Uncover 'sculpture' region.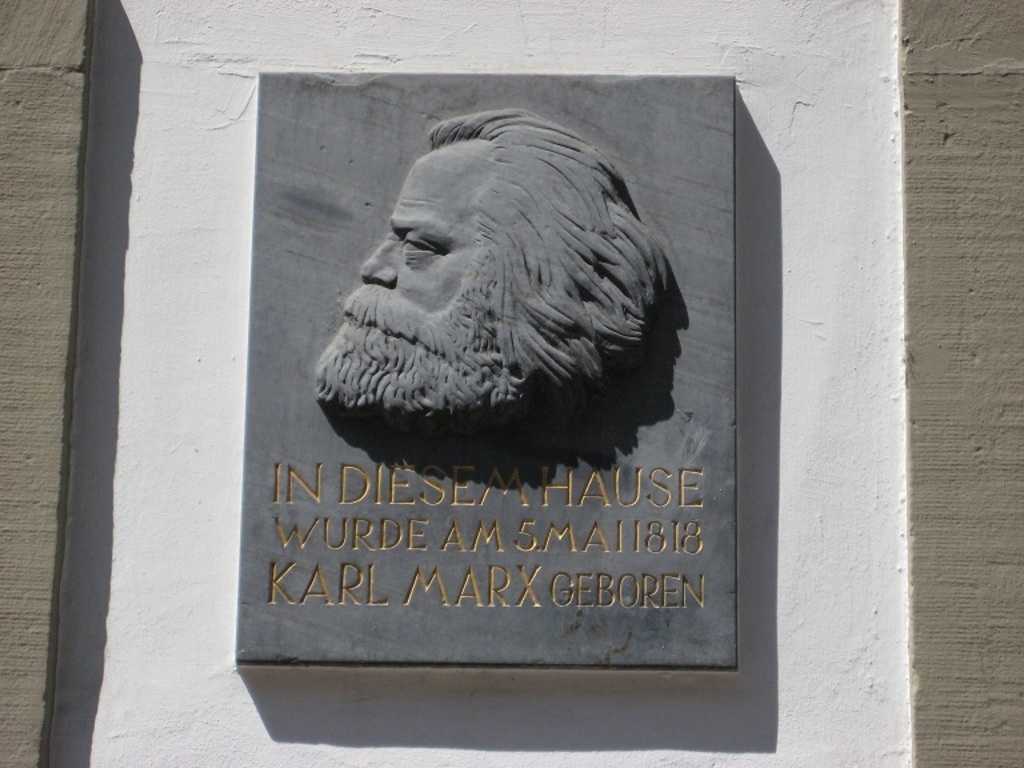
Uncovered: [279, 88, 695, 488].
